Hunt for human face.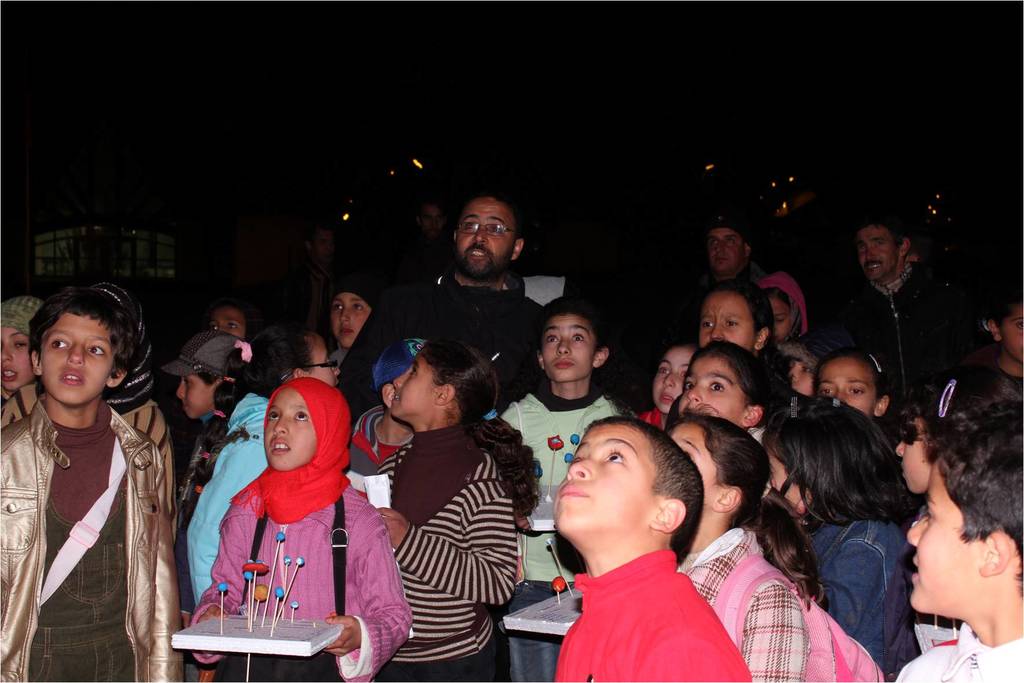
Hunted down at {"x1": 449, "y1": 199, "x2": 513, "y2": 267}.
